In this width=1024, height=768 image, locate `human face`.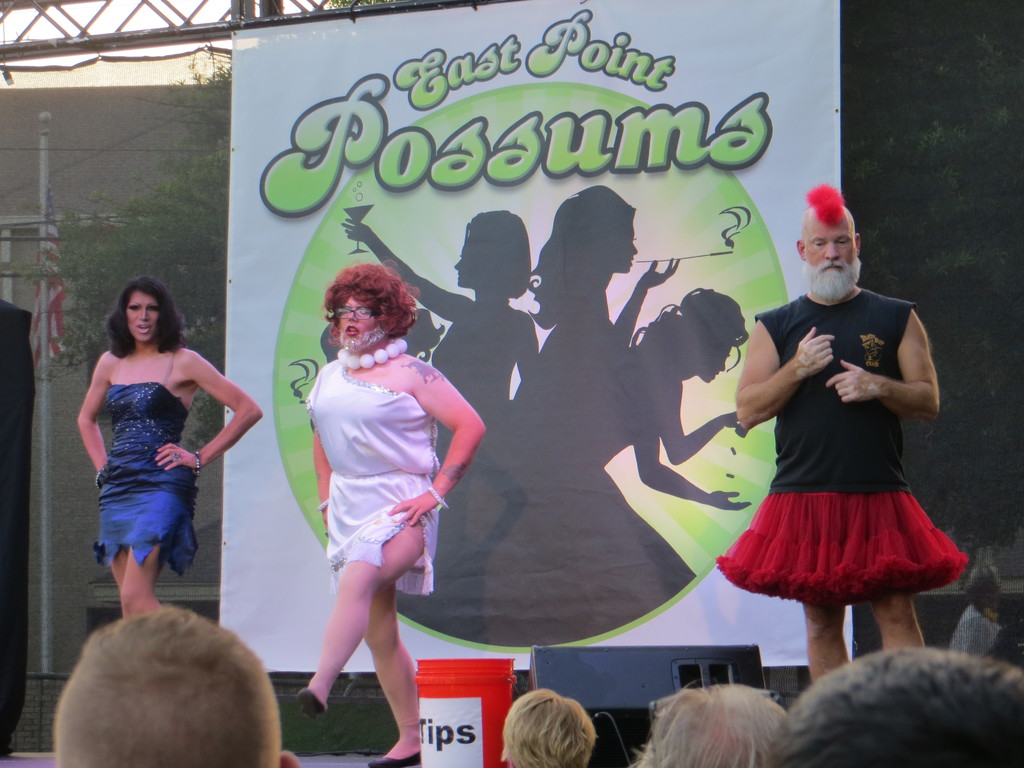
Bounding box: crop(125, 292, 159, 339).
